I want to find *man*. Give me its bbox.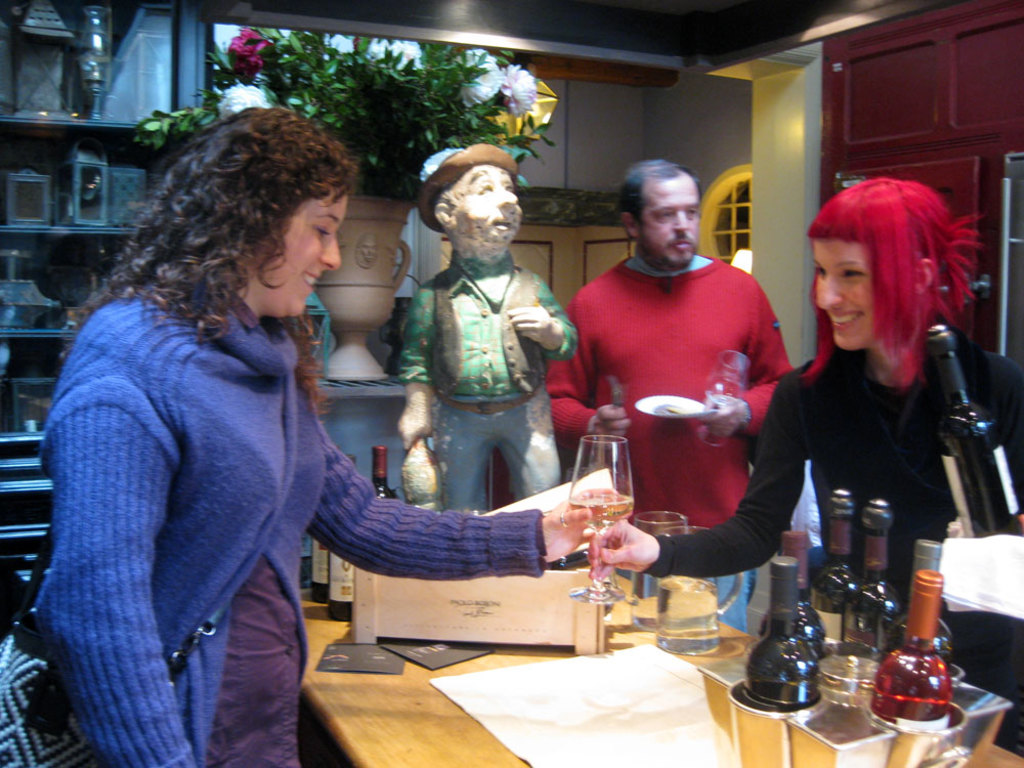
bbox=[396, 143, 579, 510].
